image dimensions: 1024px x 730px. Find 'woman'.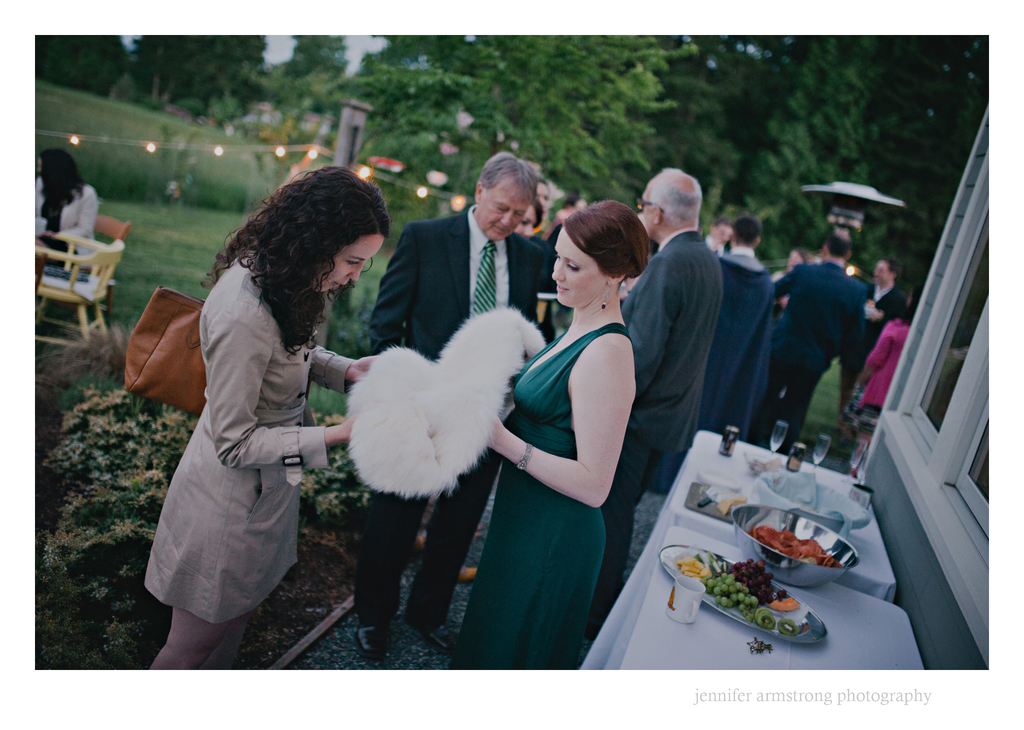
513/197/544/238.
